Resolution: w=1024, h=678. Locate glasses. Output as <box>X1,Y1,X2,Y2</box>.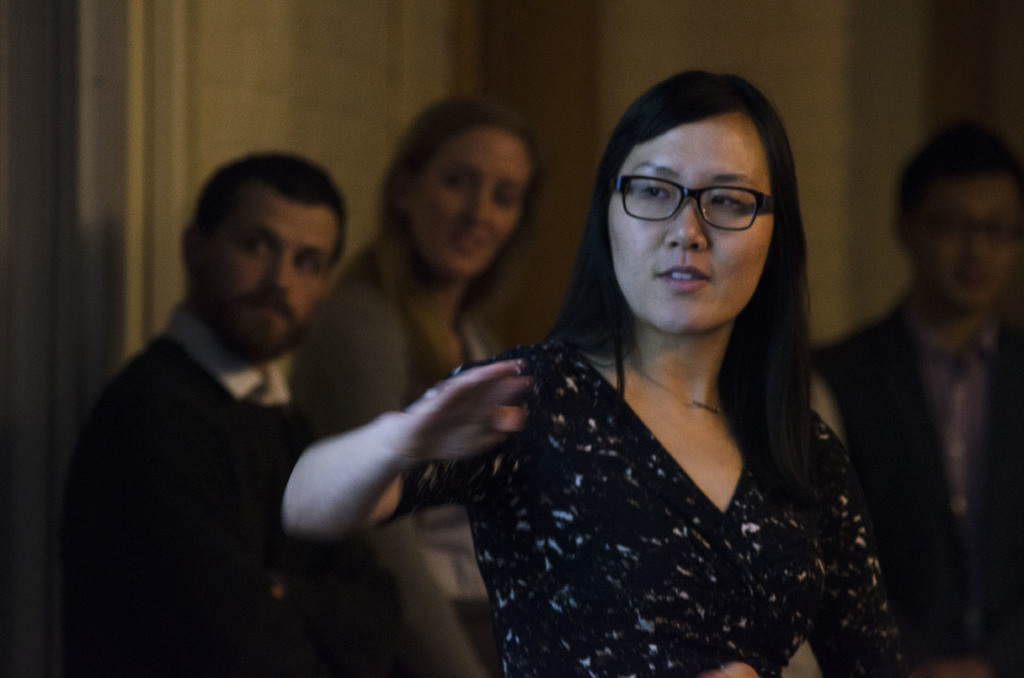
<box>605,166,788,234</box>.
